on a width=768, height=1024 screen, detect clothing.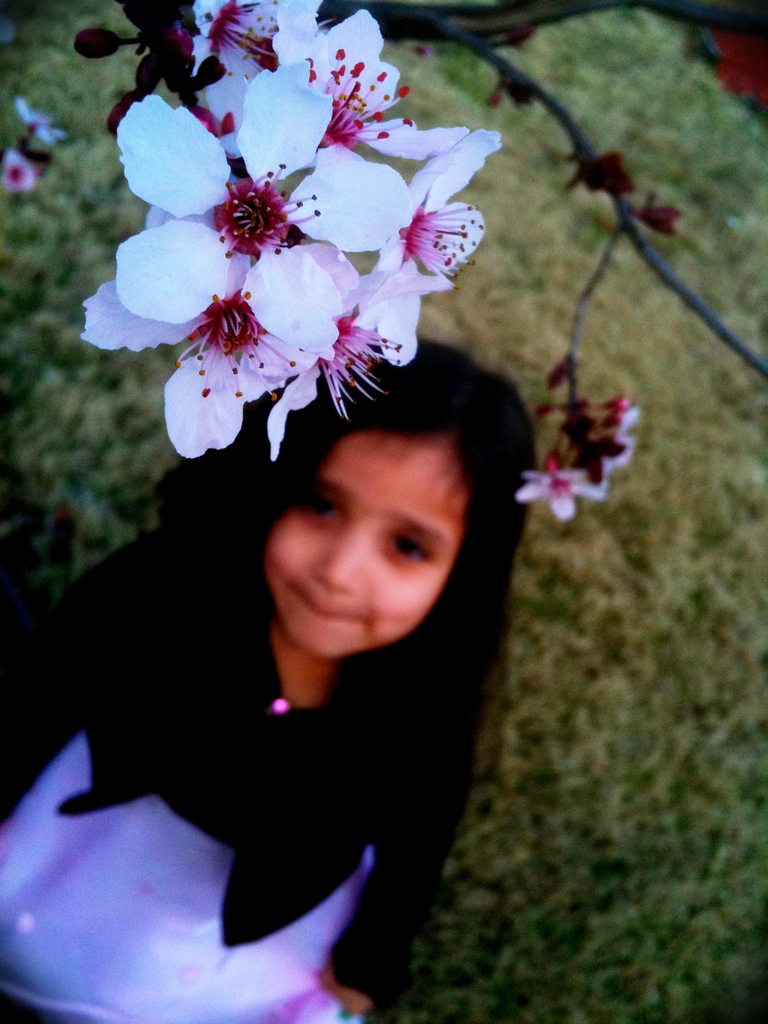
rect(49, 497, 547, 969).
